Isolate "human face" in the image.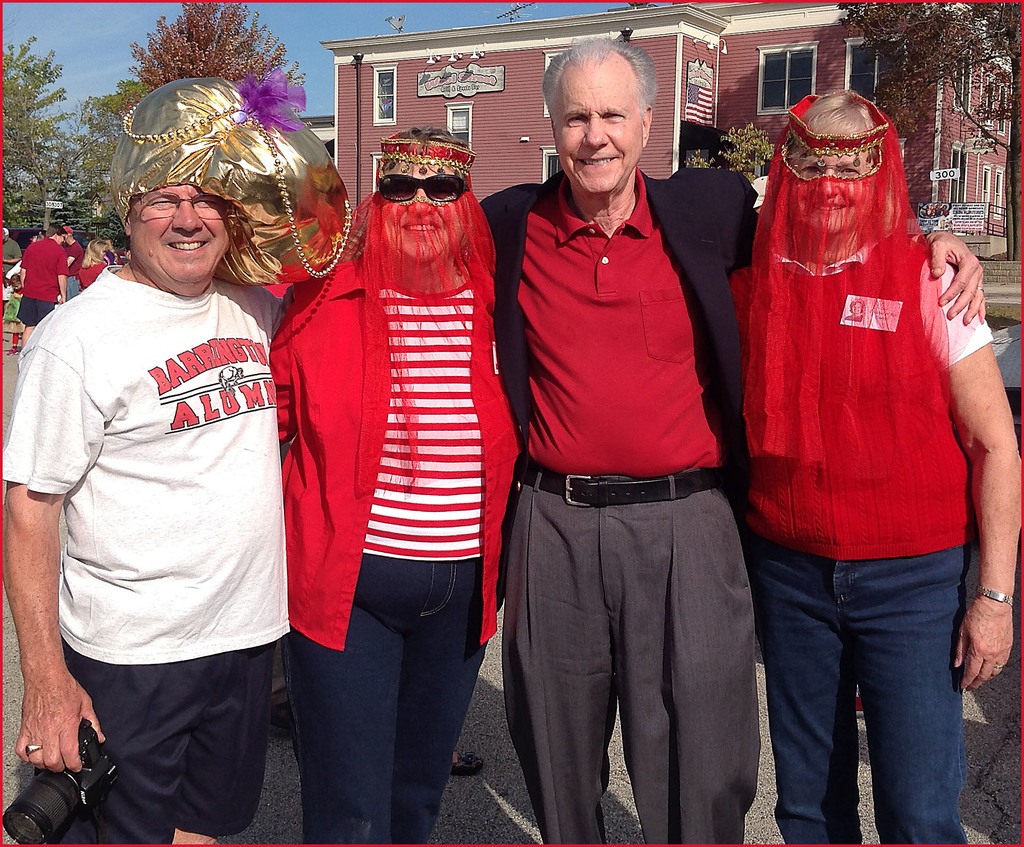
Isolated region: left=129, top=181, right=235, bottom=280.
